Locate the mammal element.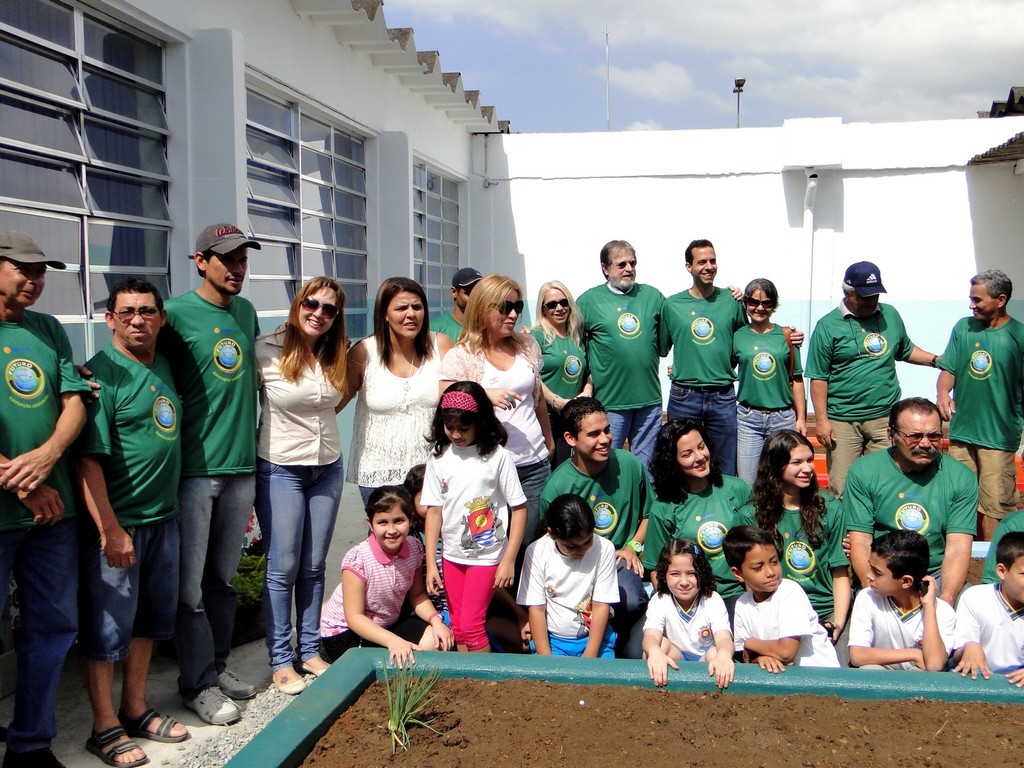
Element bbox: select_region(642, 535, 736, 688).
